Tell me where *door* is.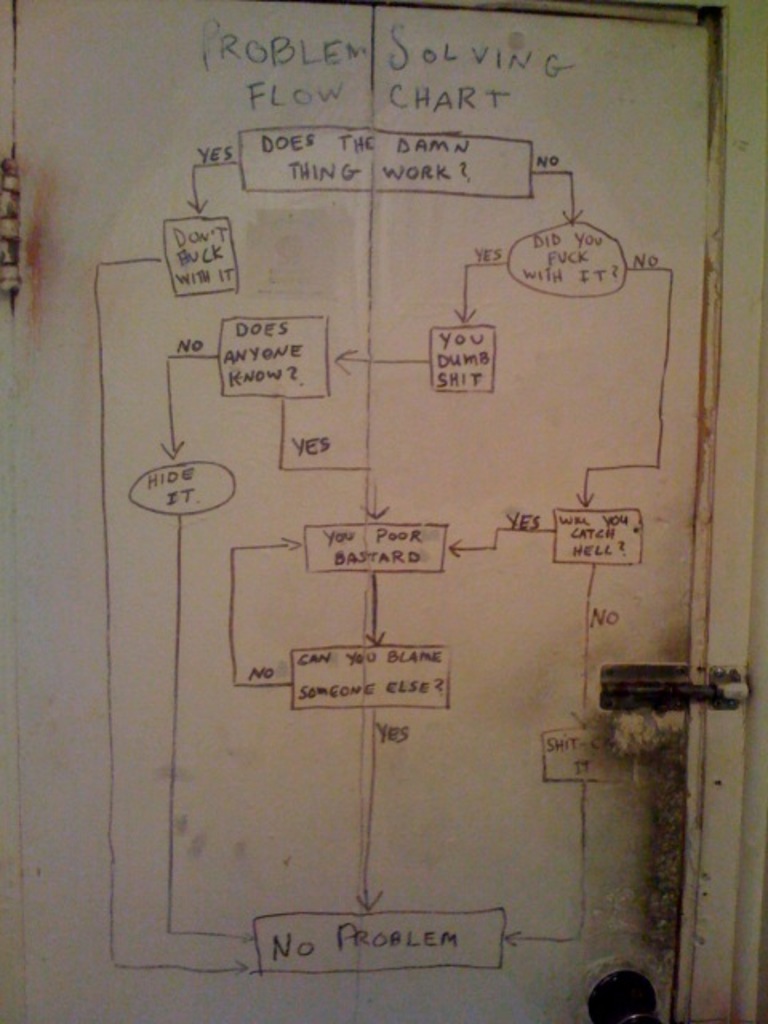
*door* is at 14:0:707:1022.
